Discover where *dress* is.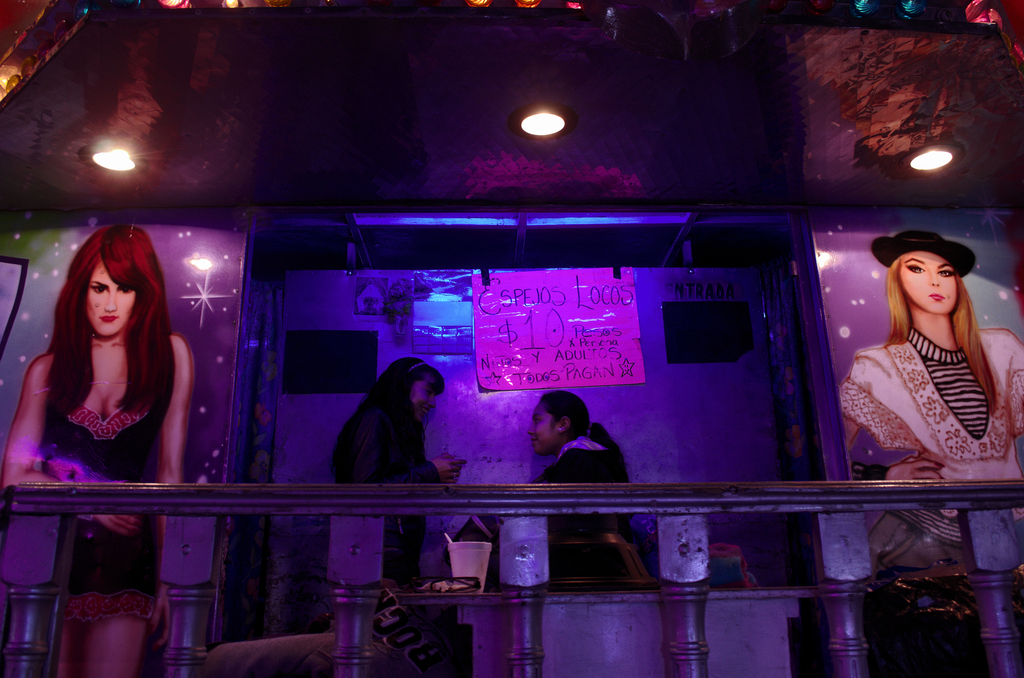
Discovered at 42, 335, 161, 625.
